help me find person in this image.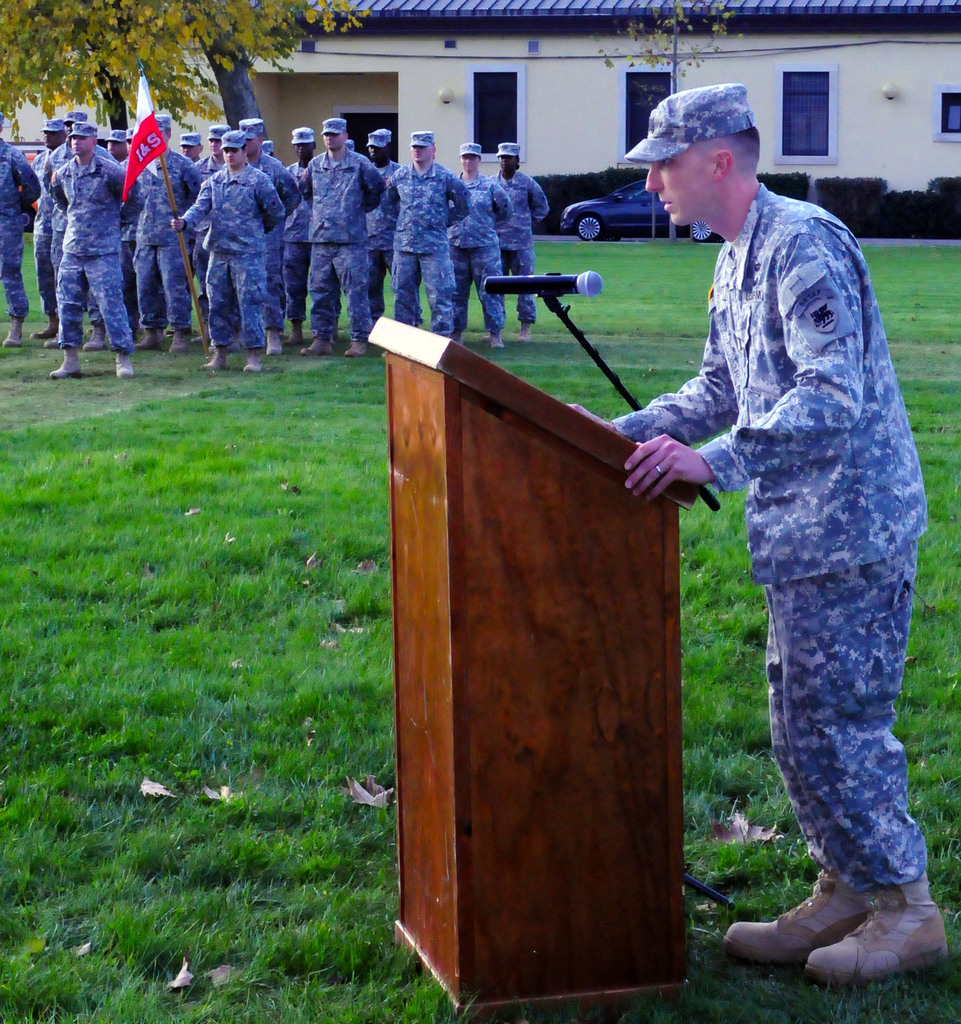
Found it: (left=235, top=108, right=287, bottom=291).
